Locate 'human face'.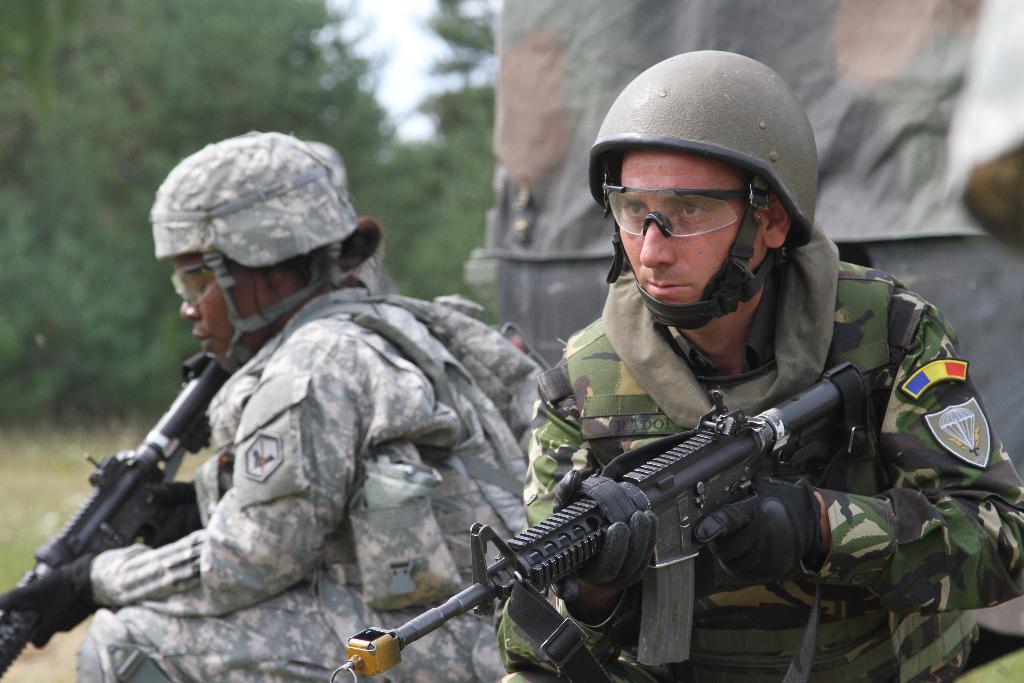
Bounding box: select_region(172, 264, 259, 358).
